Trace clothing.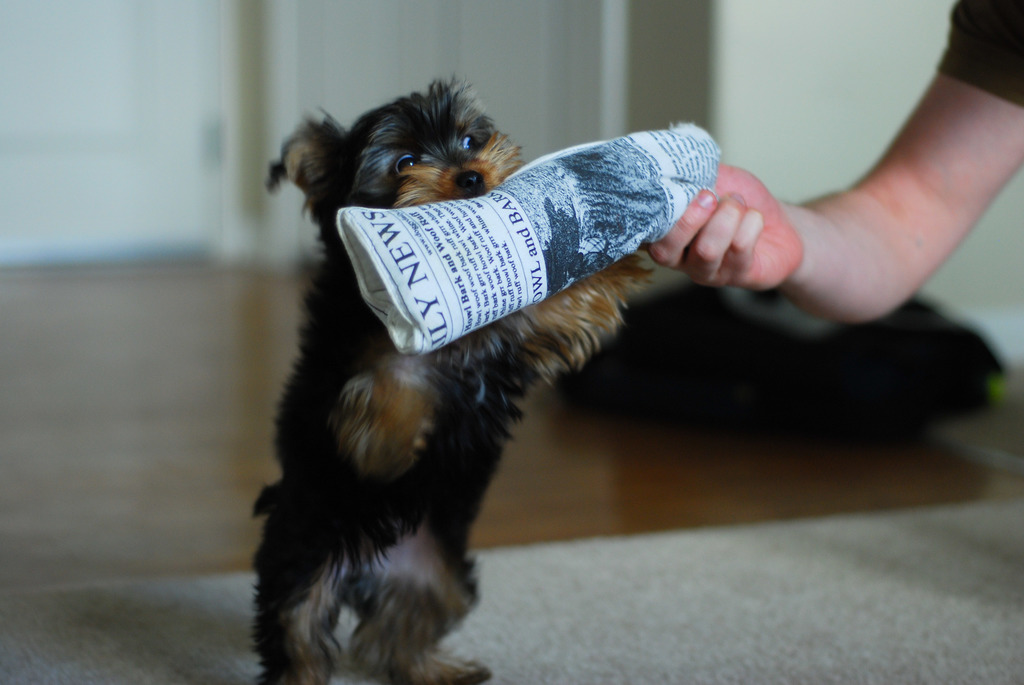
Traced to (x1=937, y1=2, x2=1023, y2=106).
